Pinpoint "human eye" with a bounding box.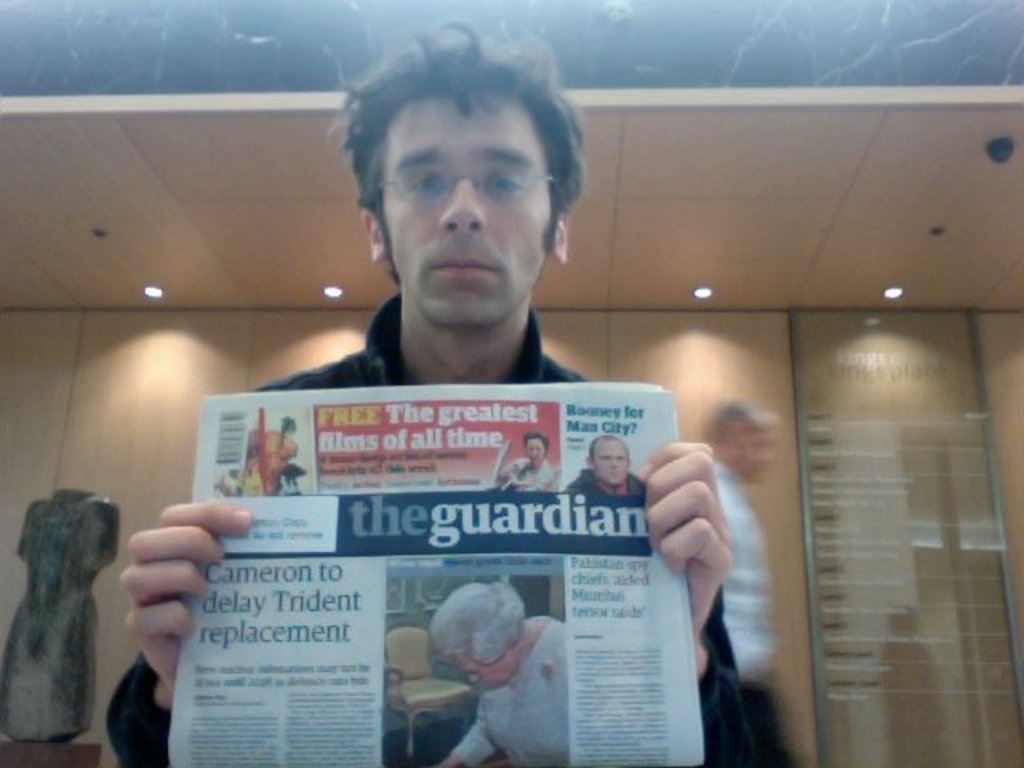
482/165/533/195.
